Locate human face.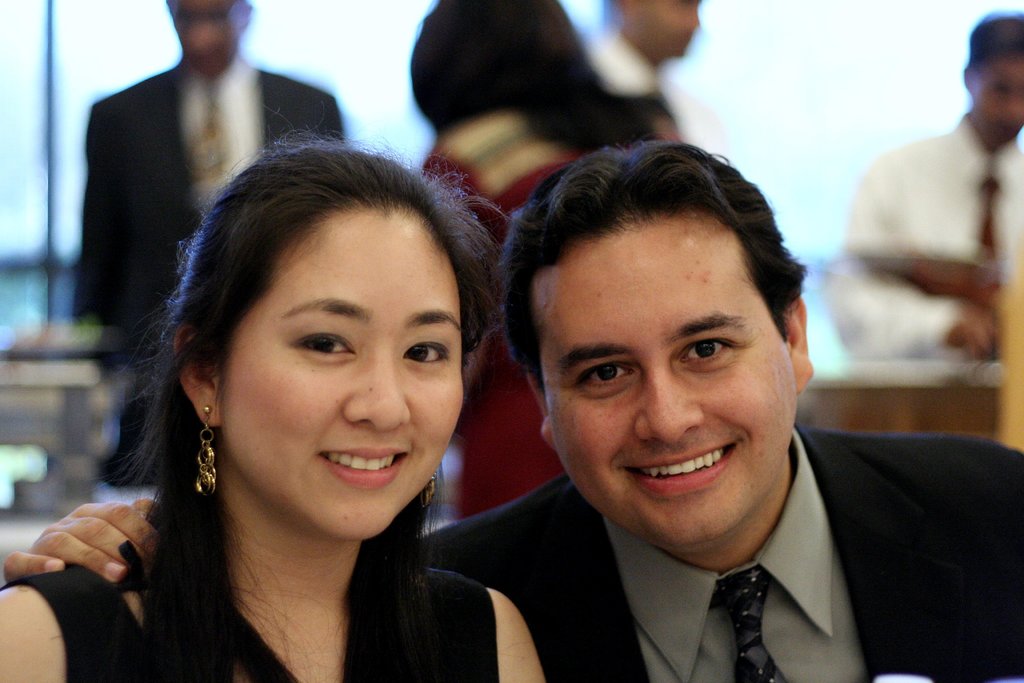
Bounding box: region(529, 204, 797, 546).
